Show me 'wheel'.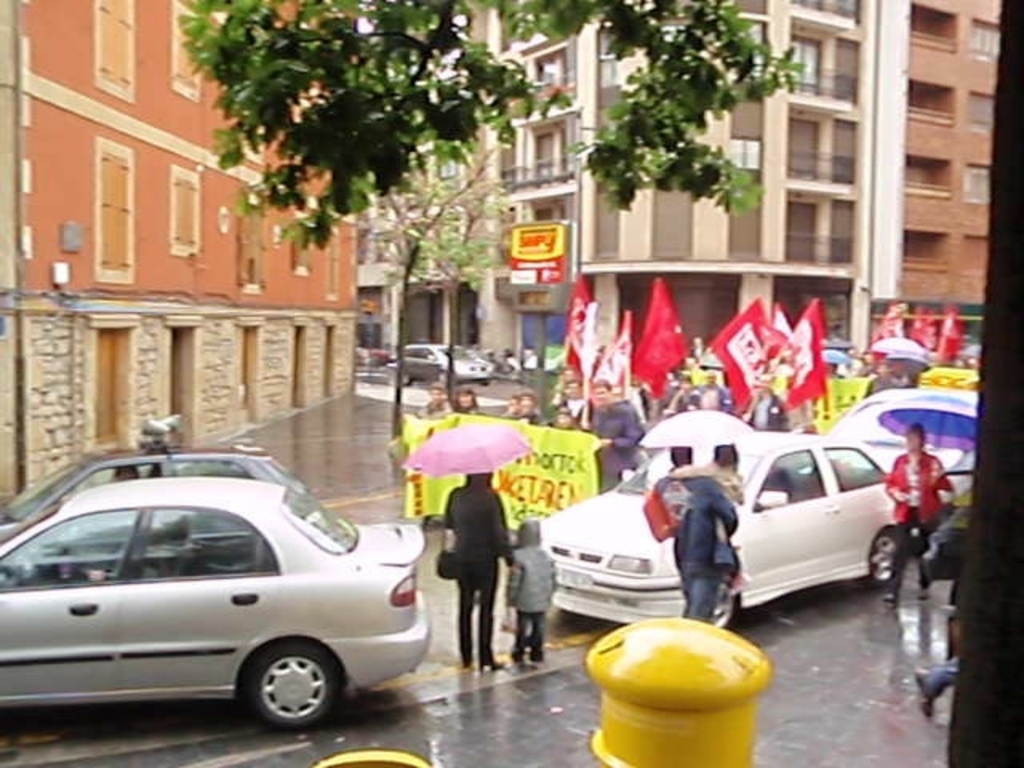
'wheel' is here: bbox=[862, 520, 906, 598].
